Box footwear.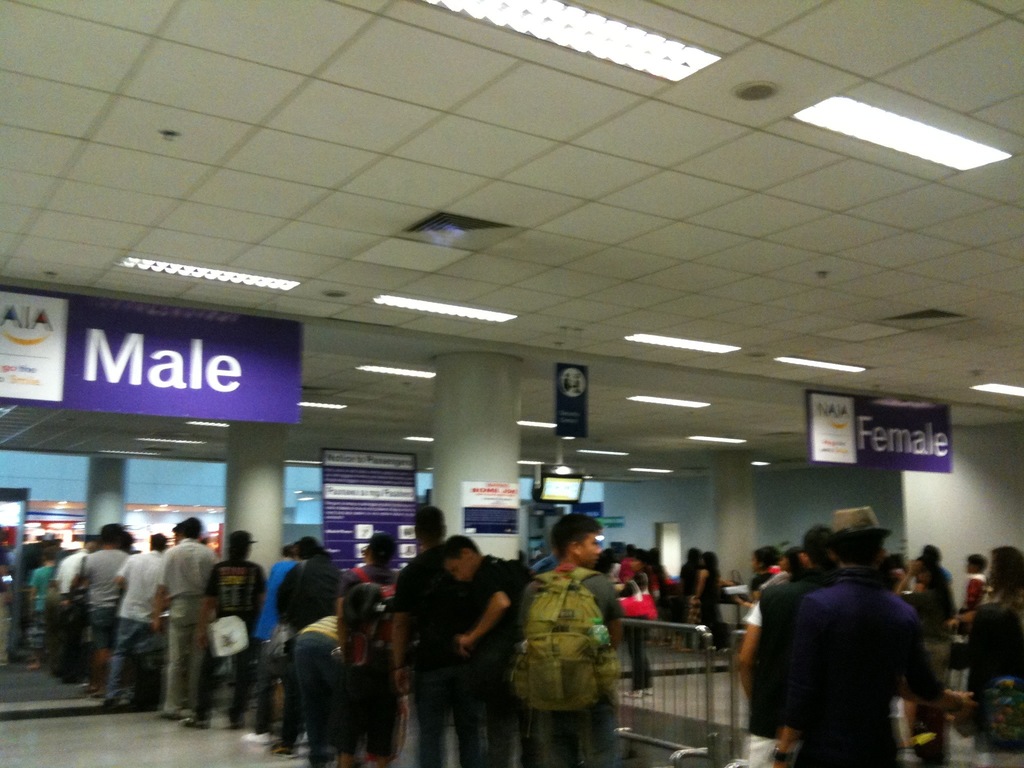
bbox=[108, 696, 129, 712].
